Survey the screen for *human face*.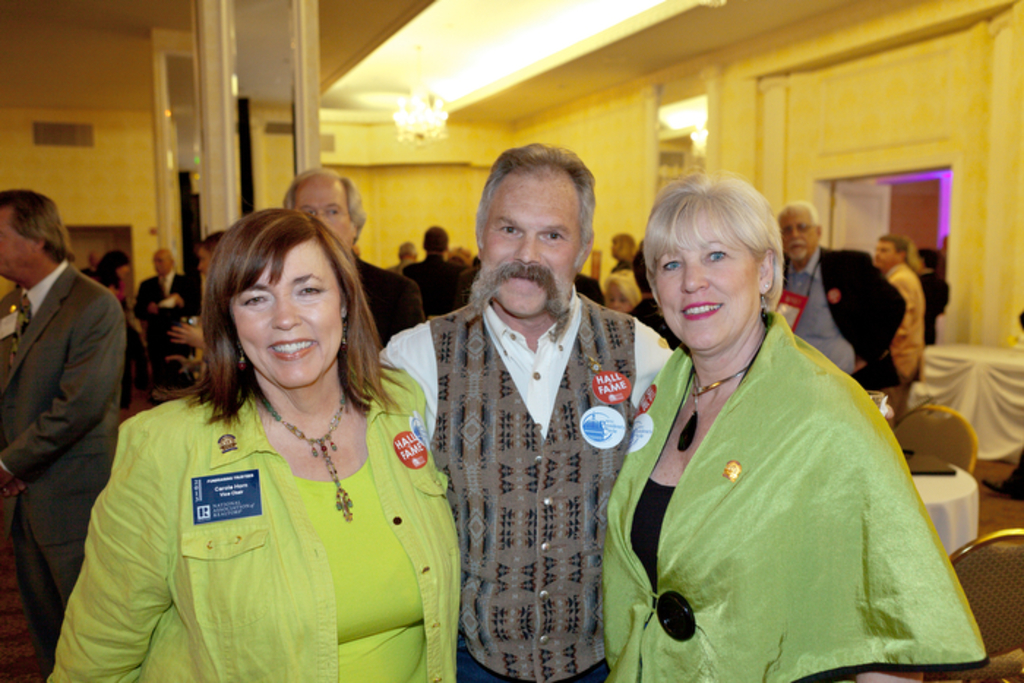
Survey found: x1=480, y1=168, x2=578, y2=313.
